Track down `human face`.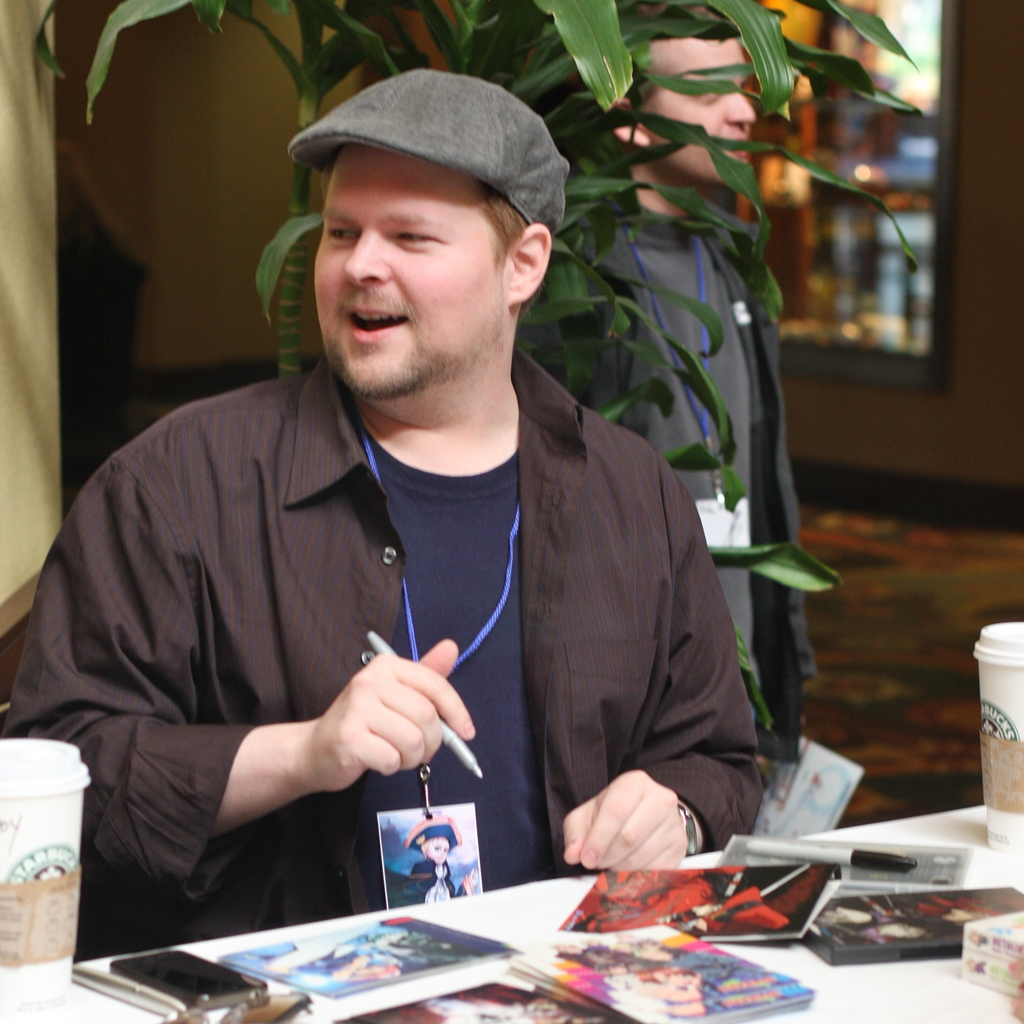
Tracked to box(649, 36, 746, 185).
